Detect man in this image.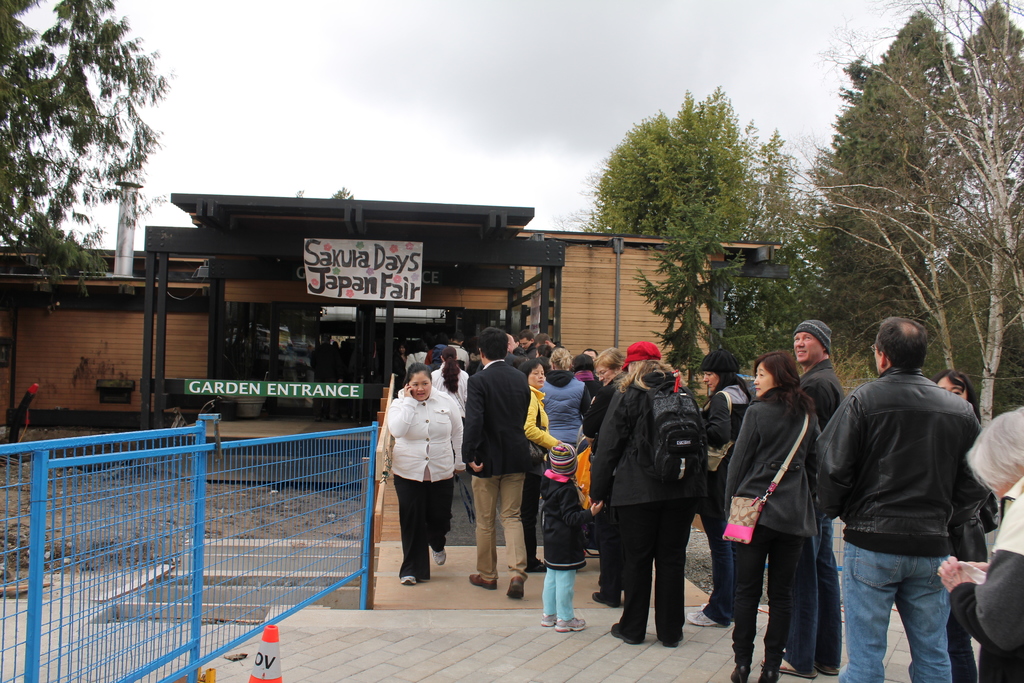
Detection: crop(817, 275, 1002, 682).
